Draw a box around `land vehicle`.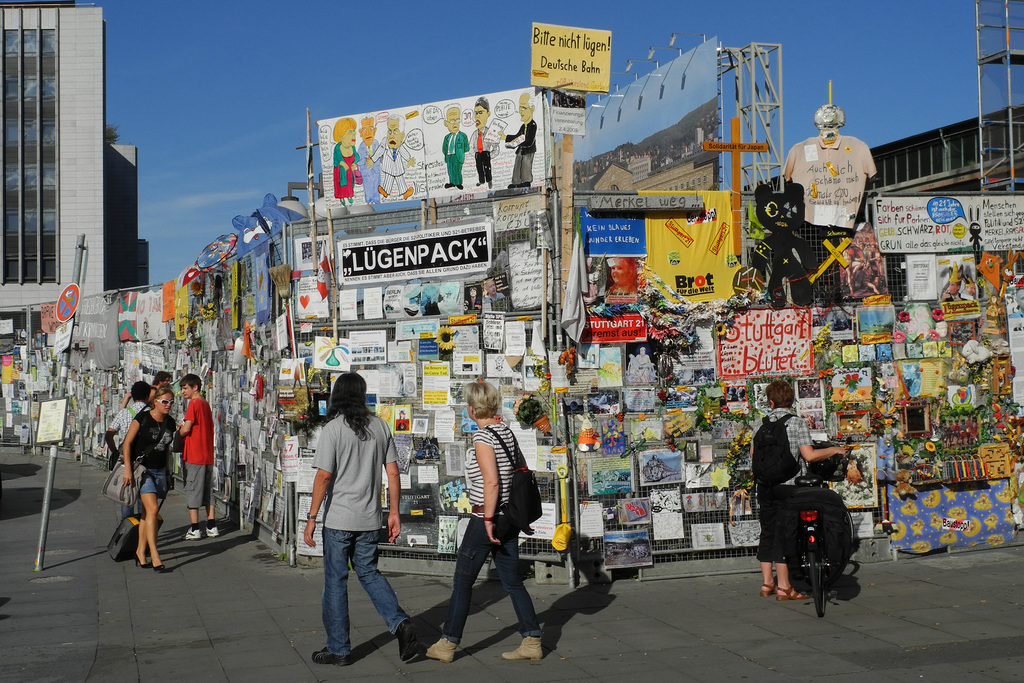
left=787, top=436, right=849, bottom=617.
